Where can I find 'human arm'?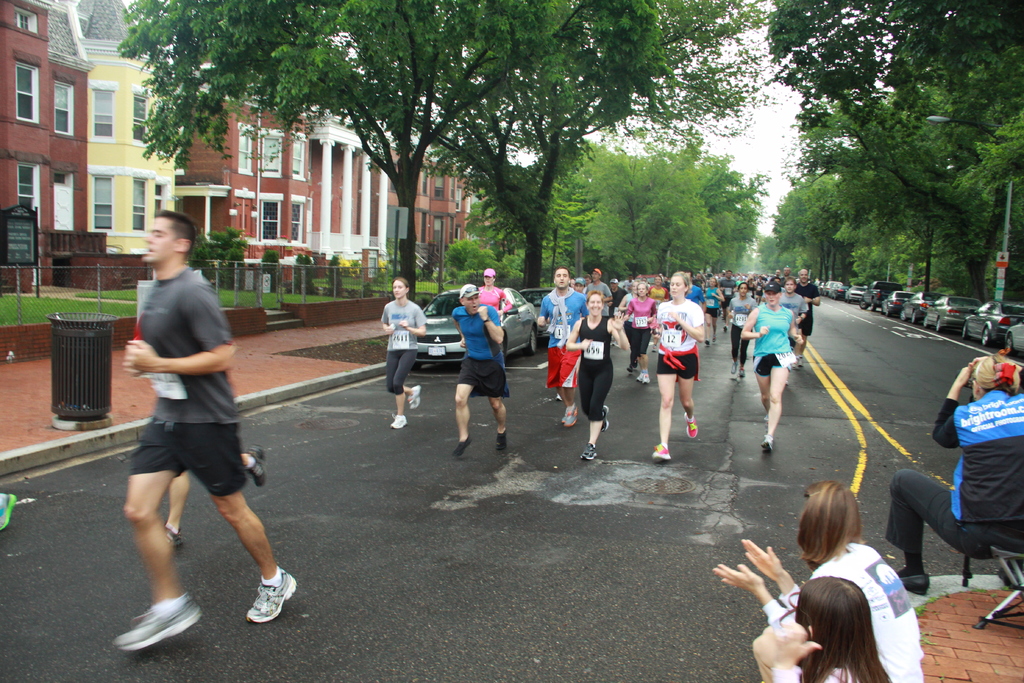
You can find it at BBox(566, 313, 591, 357).
